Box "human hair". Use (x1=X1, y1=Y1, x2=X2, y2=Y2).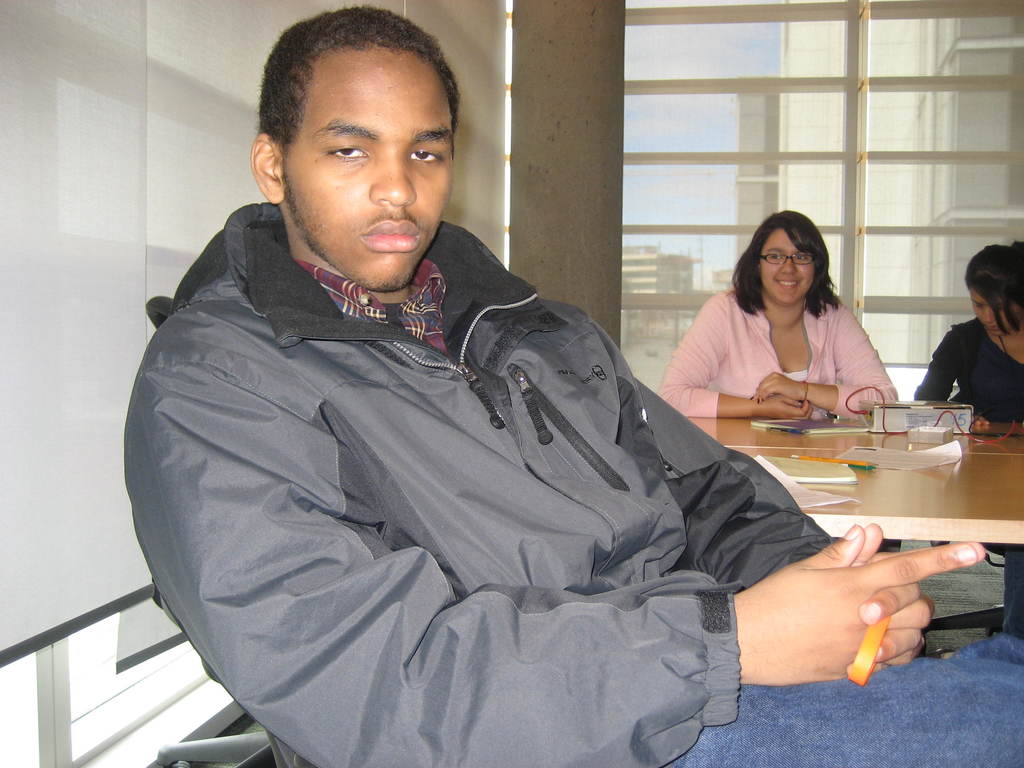
(x1=965, y1=241, x2=1023, y2=336).
